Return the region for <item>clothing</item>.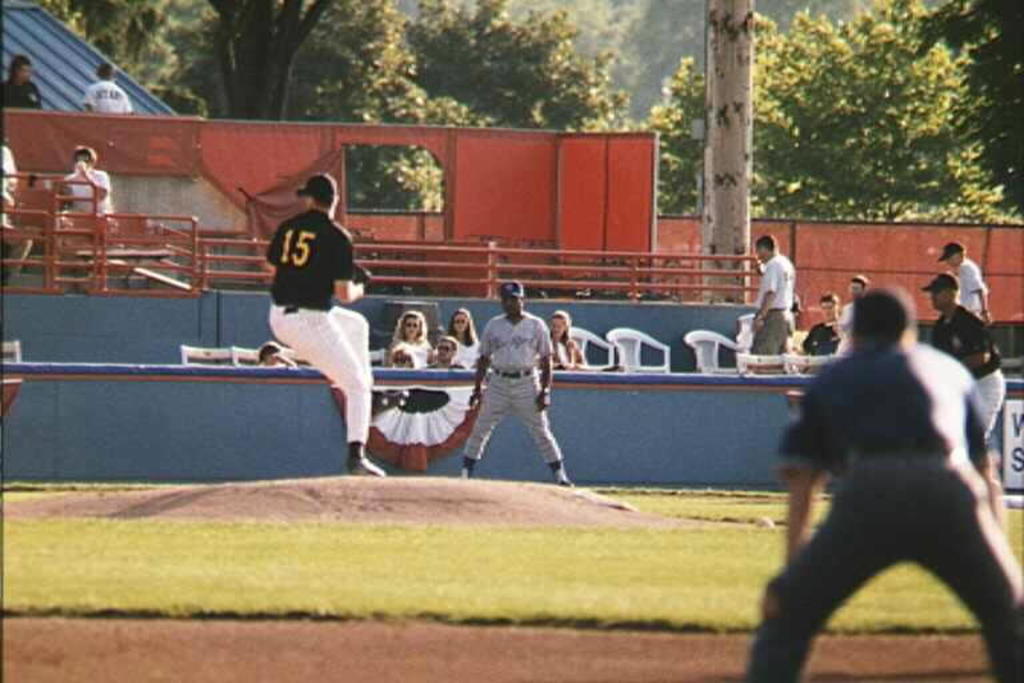
<box>81,79,132,113</box>.
